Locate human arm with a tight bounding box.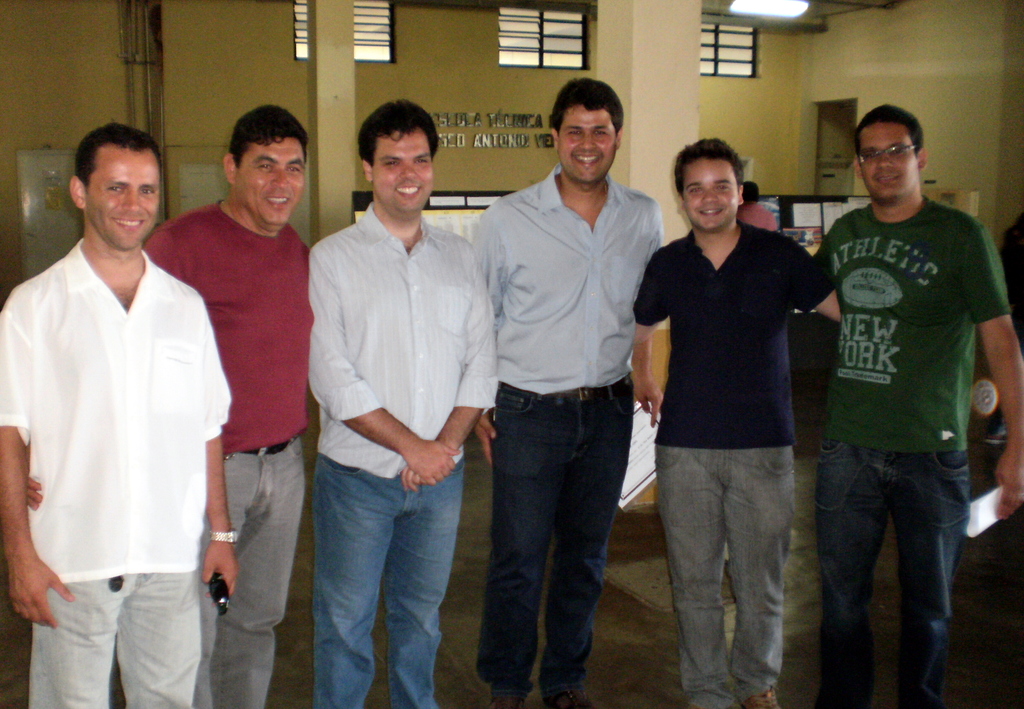
Rect(0, 294, 84, 638).
